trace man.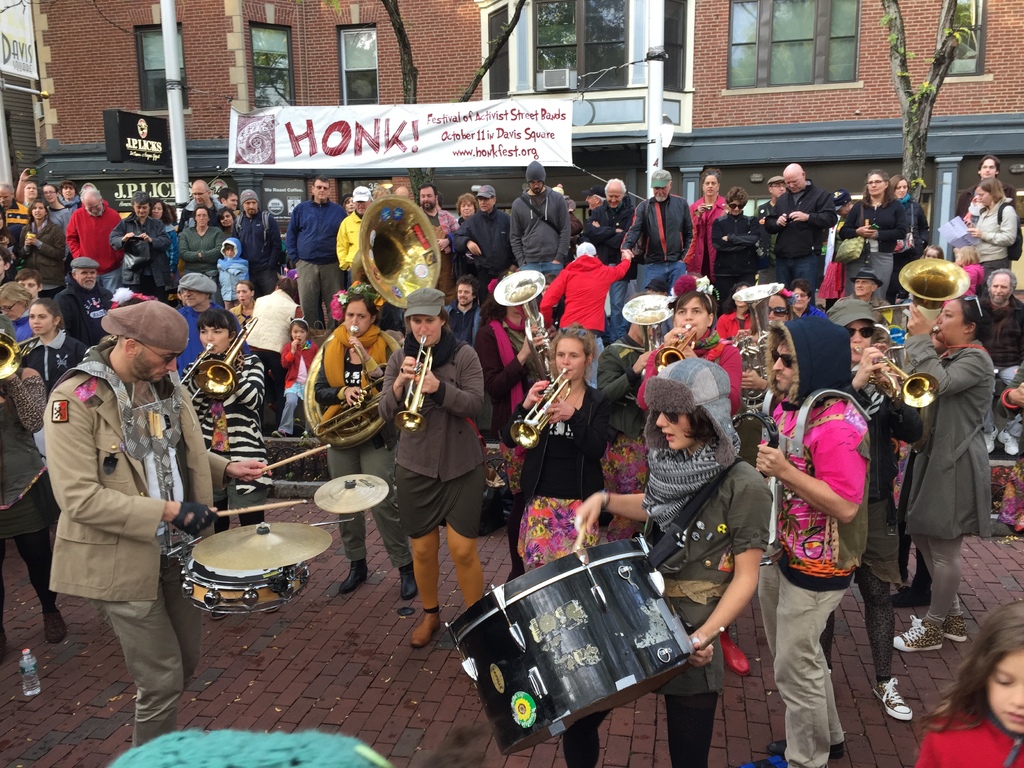
Traced to x1=65 y1=187 x2=123 y2=290.
